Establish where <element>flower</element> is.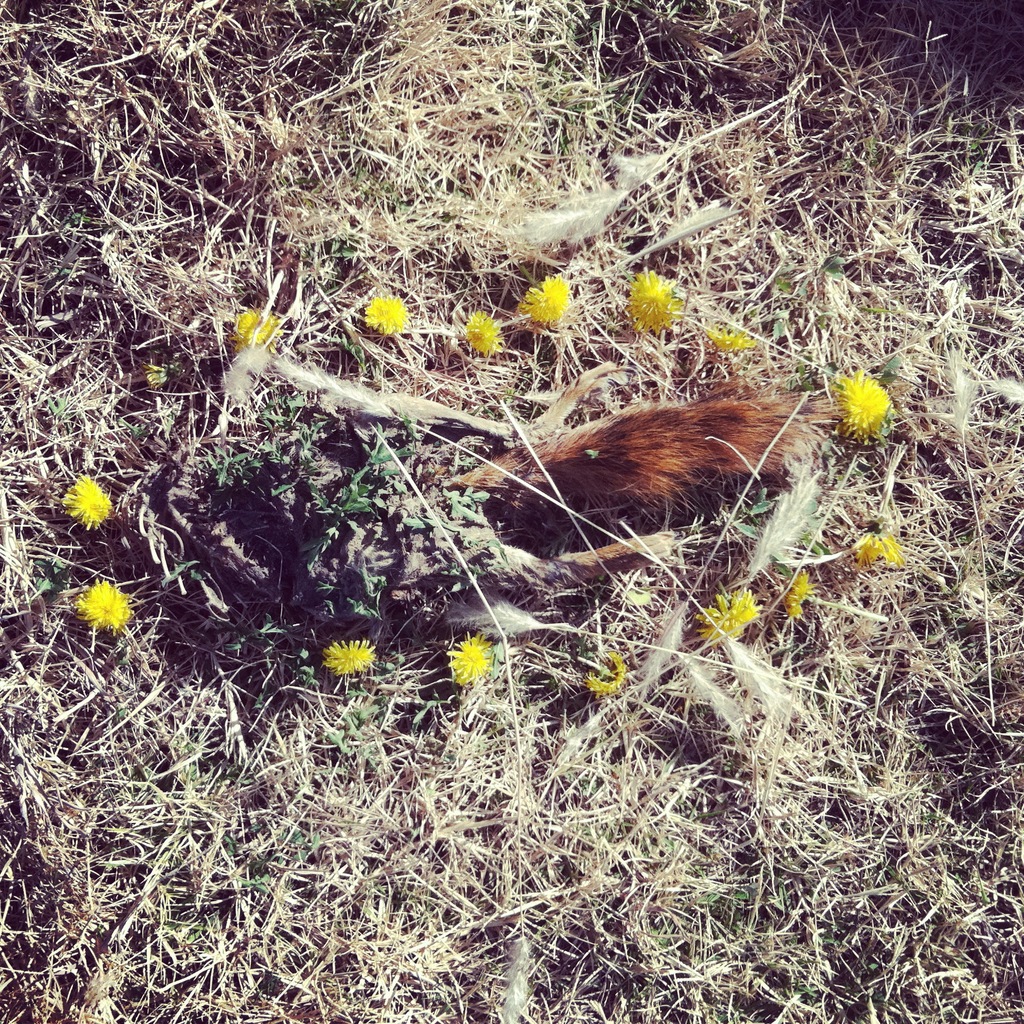
Established at [left=464, top=312, right=501, bottom=357].
